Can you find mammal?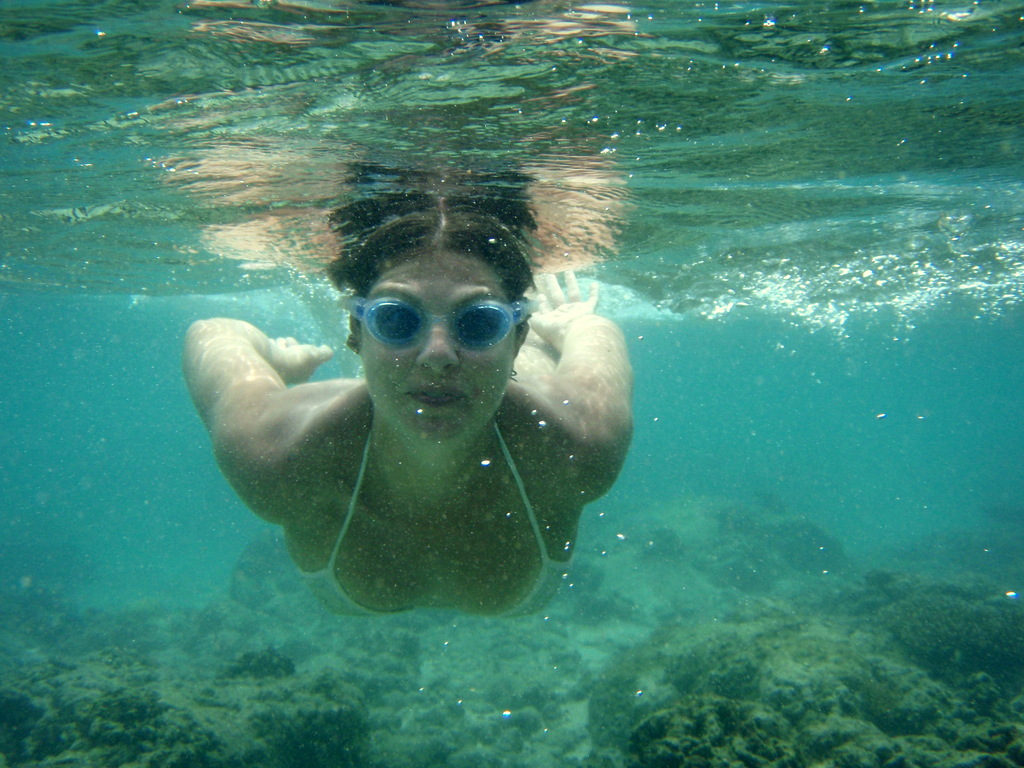
Yes, bounding box: left=185, top=206, right=639, bottom=620.
